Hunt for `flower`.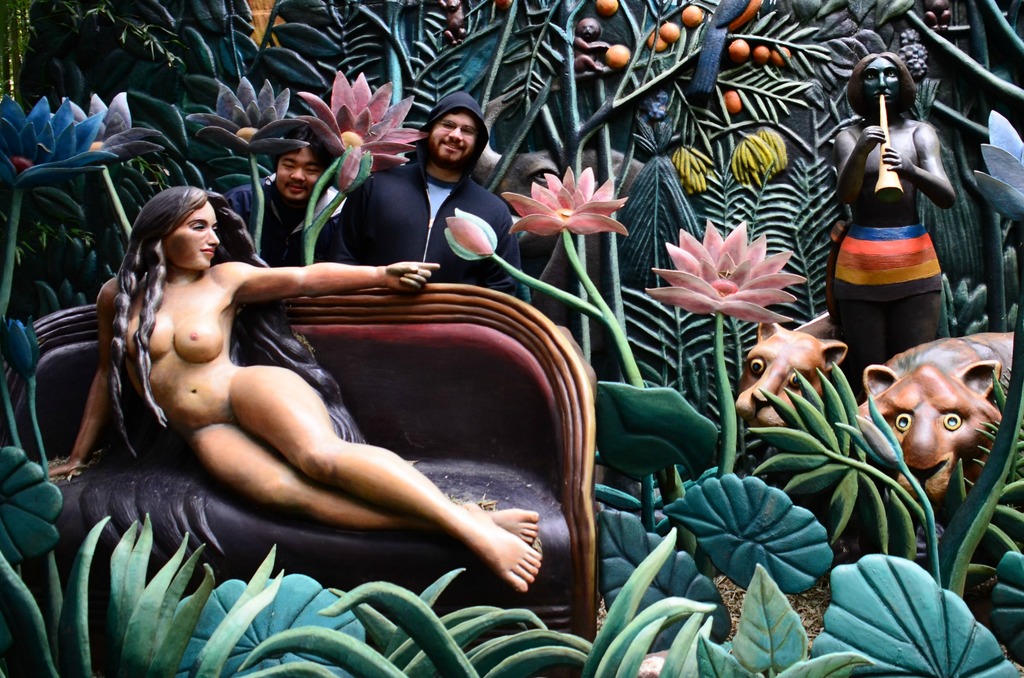
Hunted down at l=648, t=216, r=828, b=333.
